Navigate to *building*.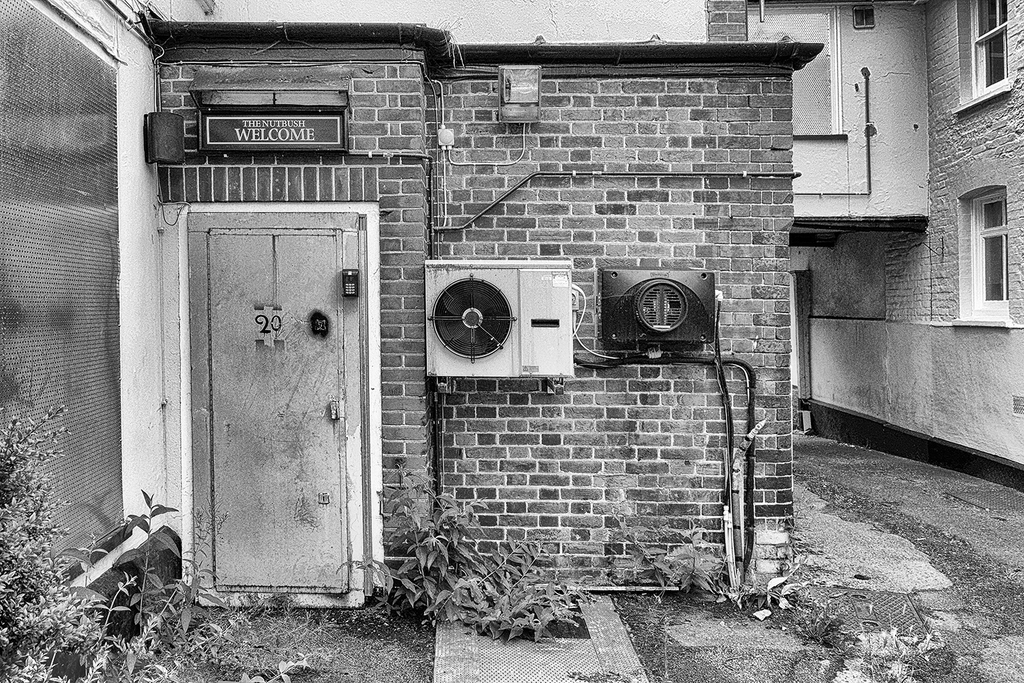
Navigation target: 0 0 824 682.
